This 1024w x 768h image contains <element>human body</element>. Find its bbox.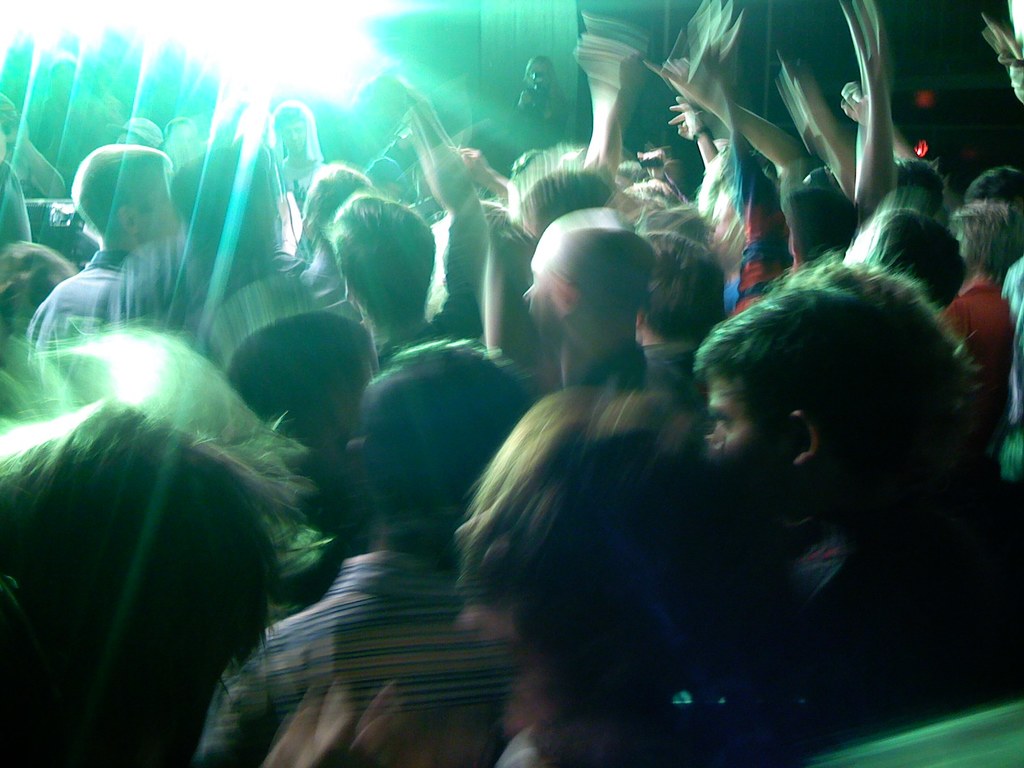
[19,145,189,356].
